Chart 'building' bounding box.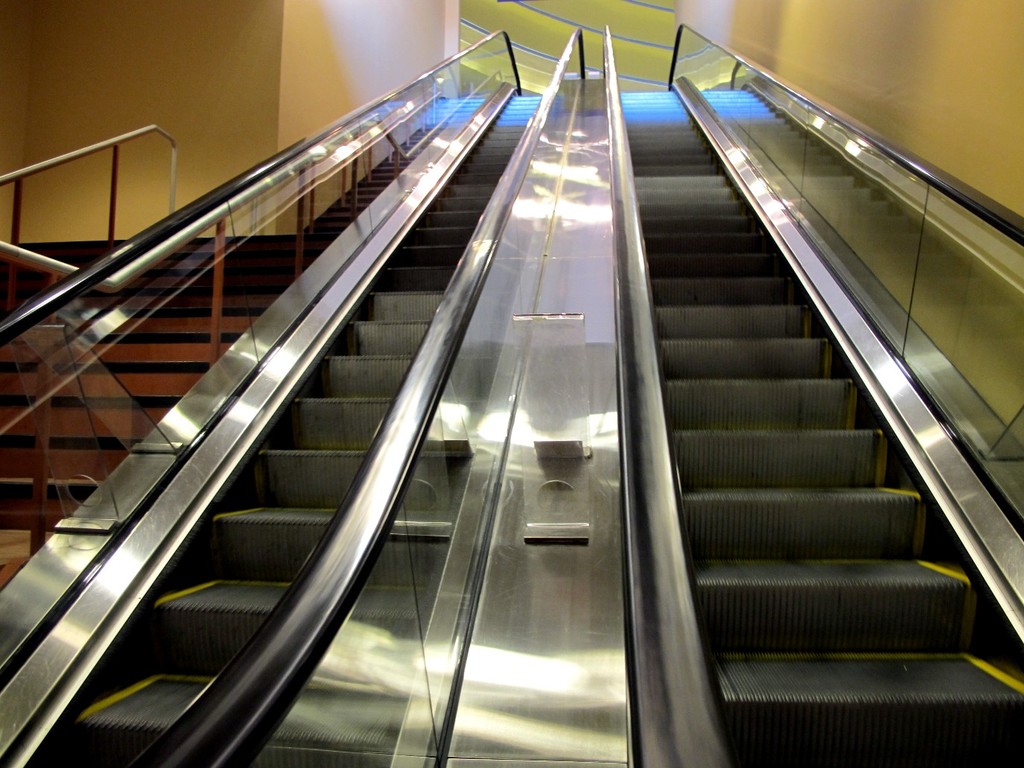
Charted: box=[0, 0, 1023, 767].
